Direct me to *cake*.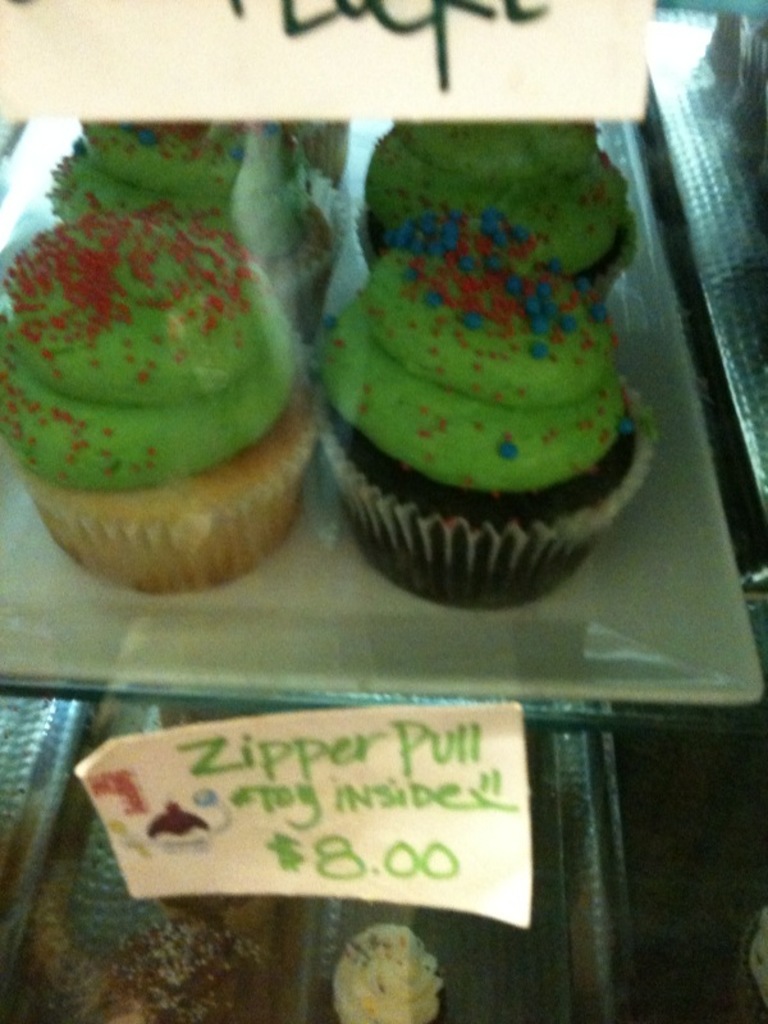
Direction: rect(302, 188, 643, 611).
